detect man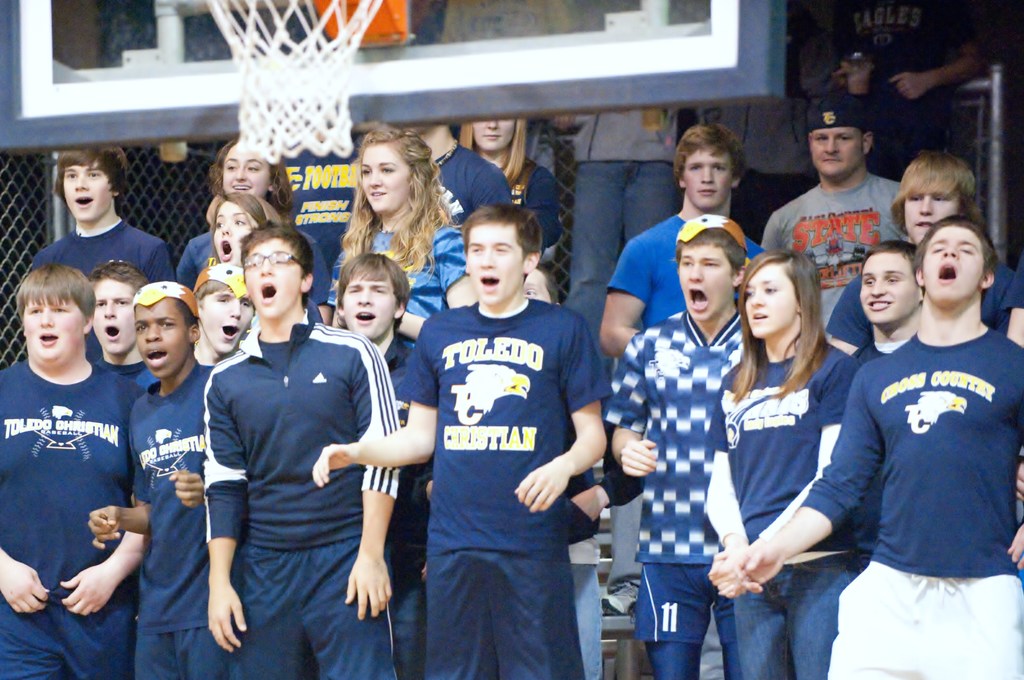
(1004, 266, 1023, 349)
